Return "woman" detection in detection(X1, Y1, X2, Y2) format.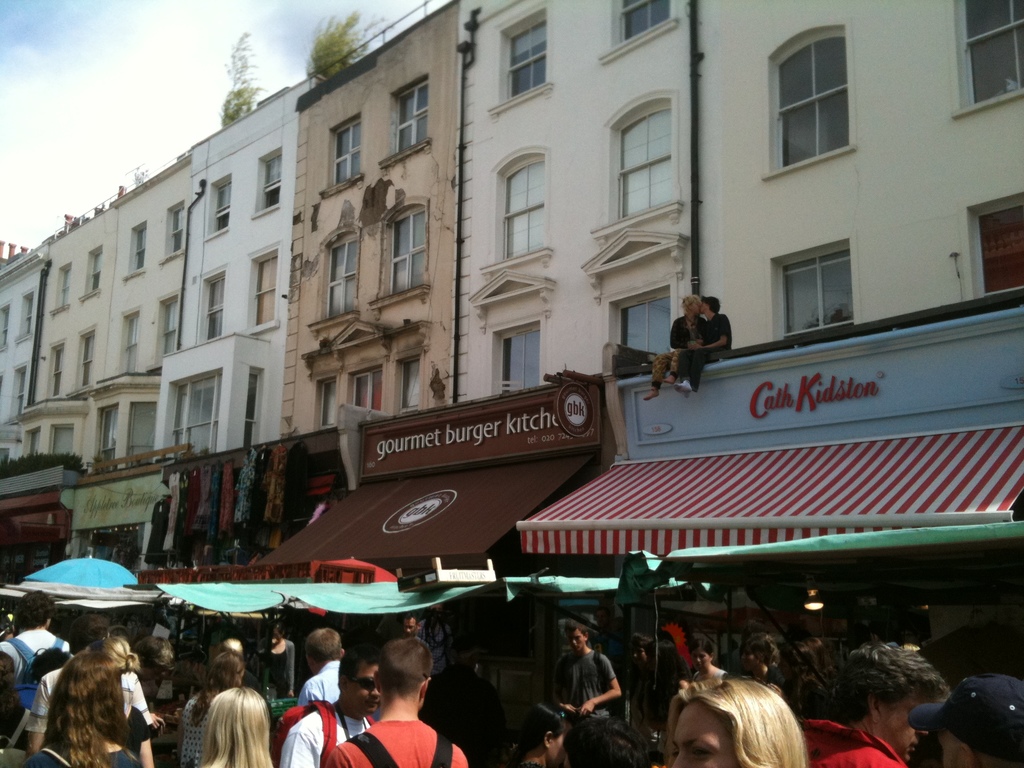
detection(25, 652, 141, 767).
